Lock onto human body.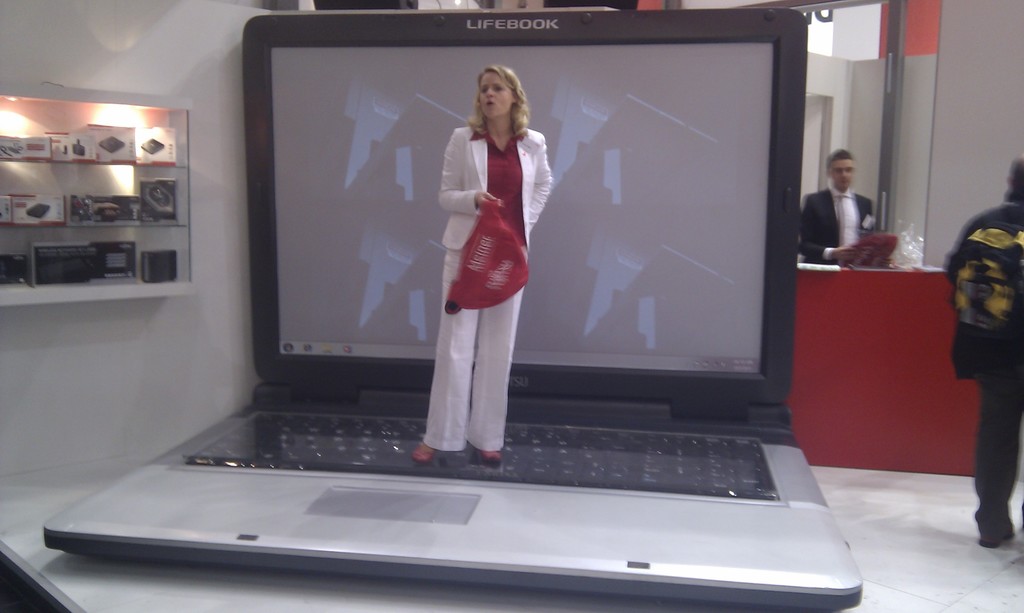
Locked: <bbox>939, 162, 1023, 550</bbox>.
